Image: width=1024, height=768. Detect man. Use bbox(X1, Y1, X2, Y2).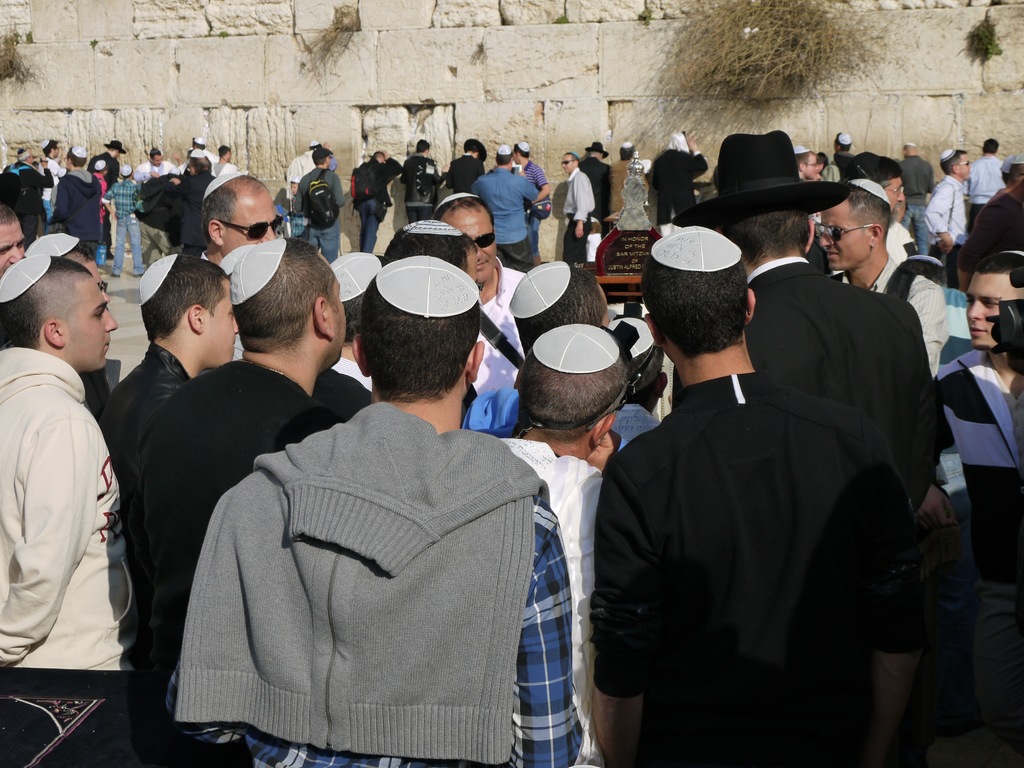
bbox(514, 140, 548, 263).
